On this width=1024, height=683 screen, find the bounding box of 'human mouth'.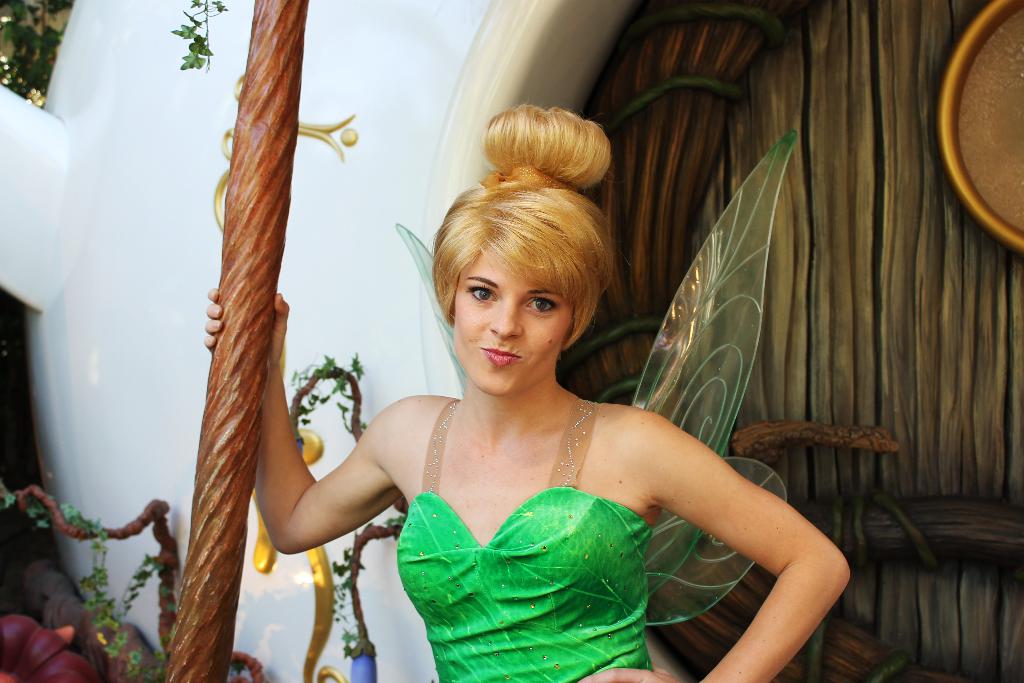
Bounding box: bbox=(479, 348, 516, 364).
